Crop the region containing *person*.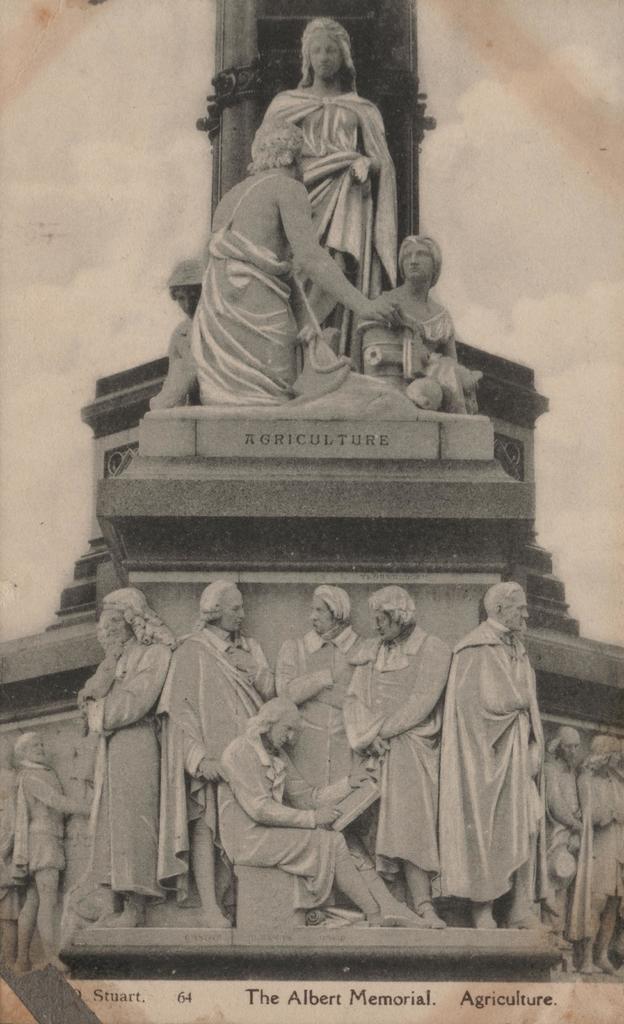
Crop region: 68/588/195/929.
